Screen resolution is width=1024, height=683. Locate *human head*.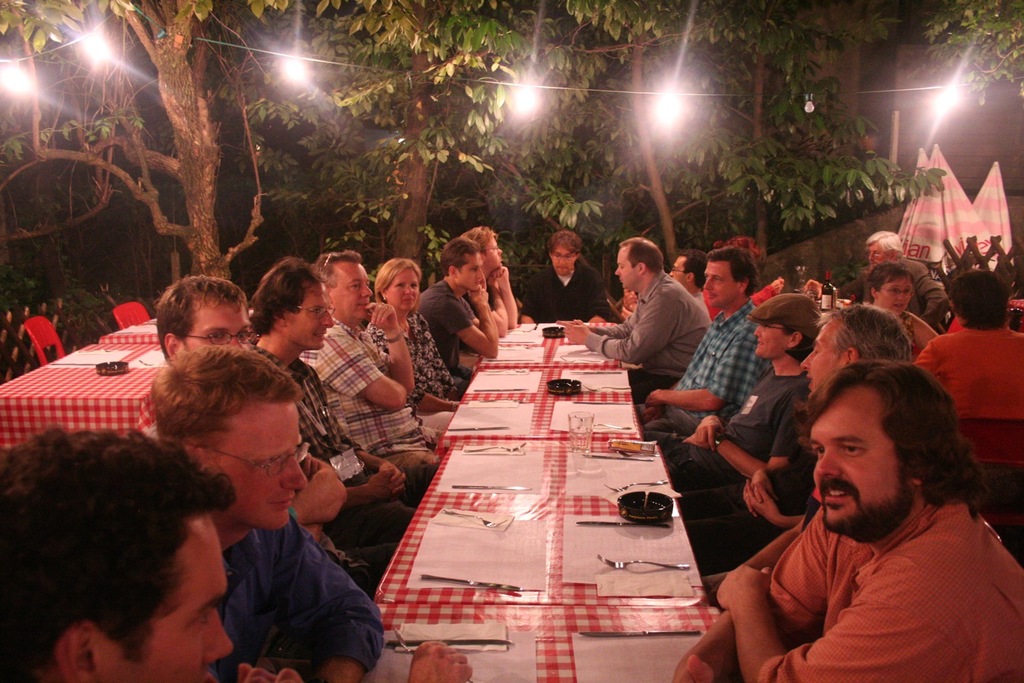
(258,257,337,352).
